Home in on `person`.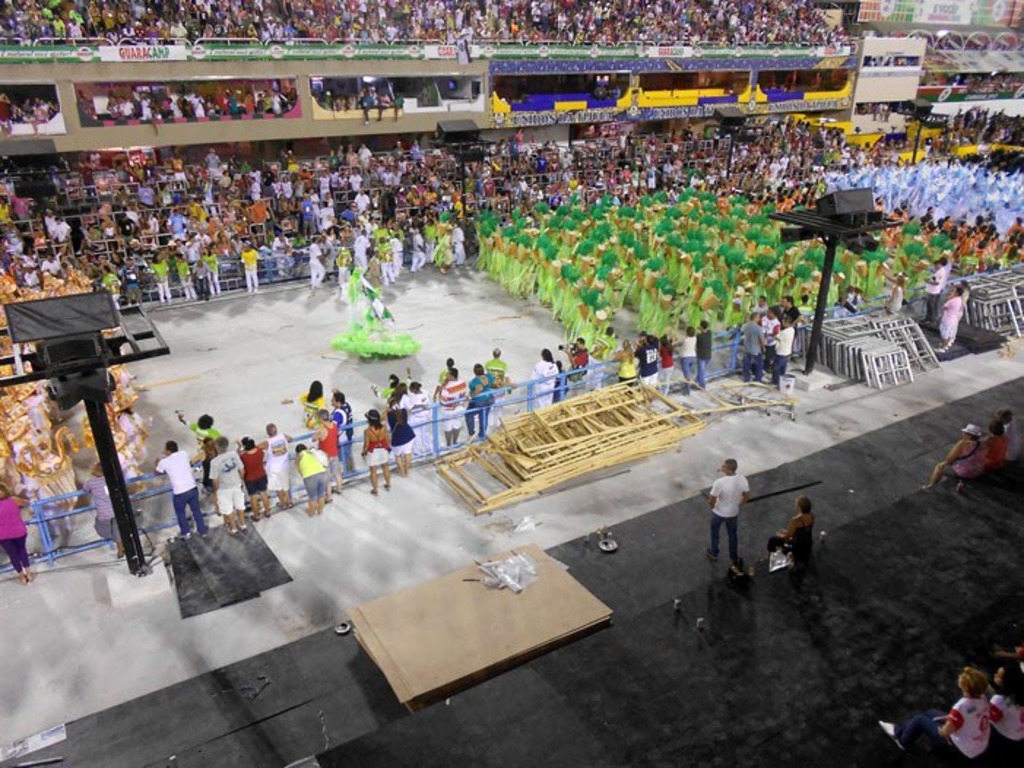
Homed in at rect(698, 323, 706, 377).
